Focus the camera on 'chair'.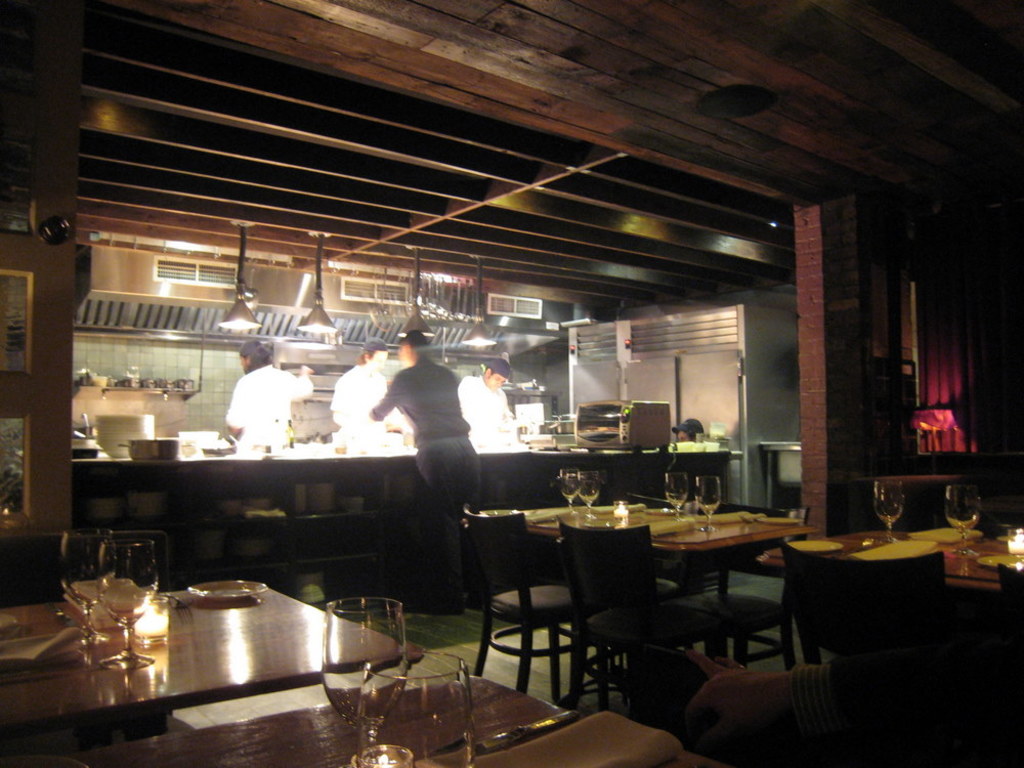
Focus region: pyautogui.locateOnScreen(558, 513, 722, 712).
